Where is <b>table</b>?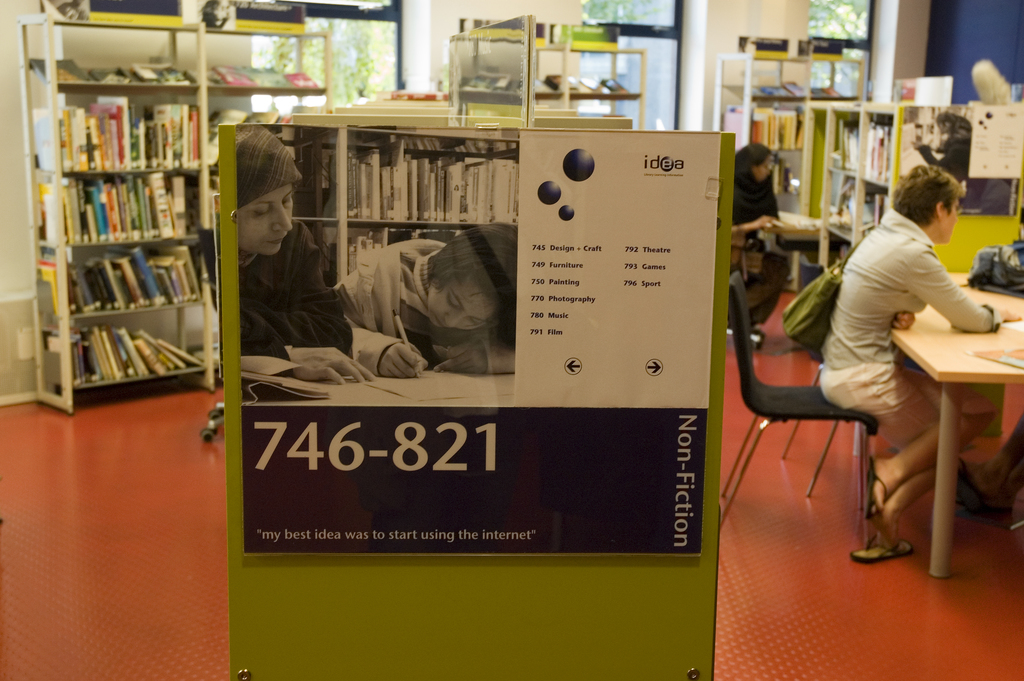
select_region(891, 265, 1023, 581).
